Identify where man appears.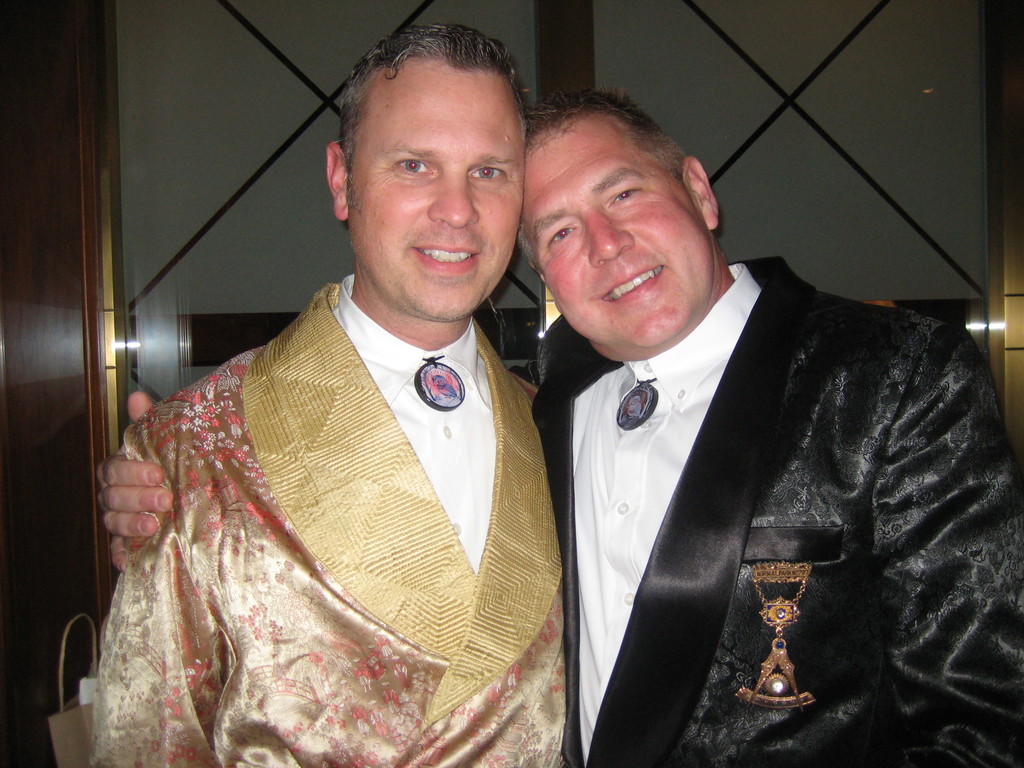
Appears at 106/92/1021/767.
